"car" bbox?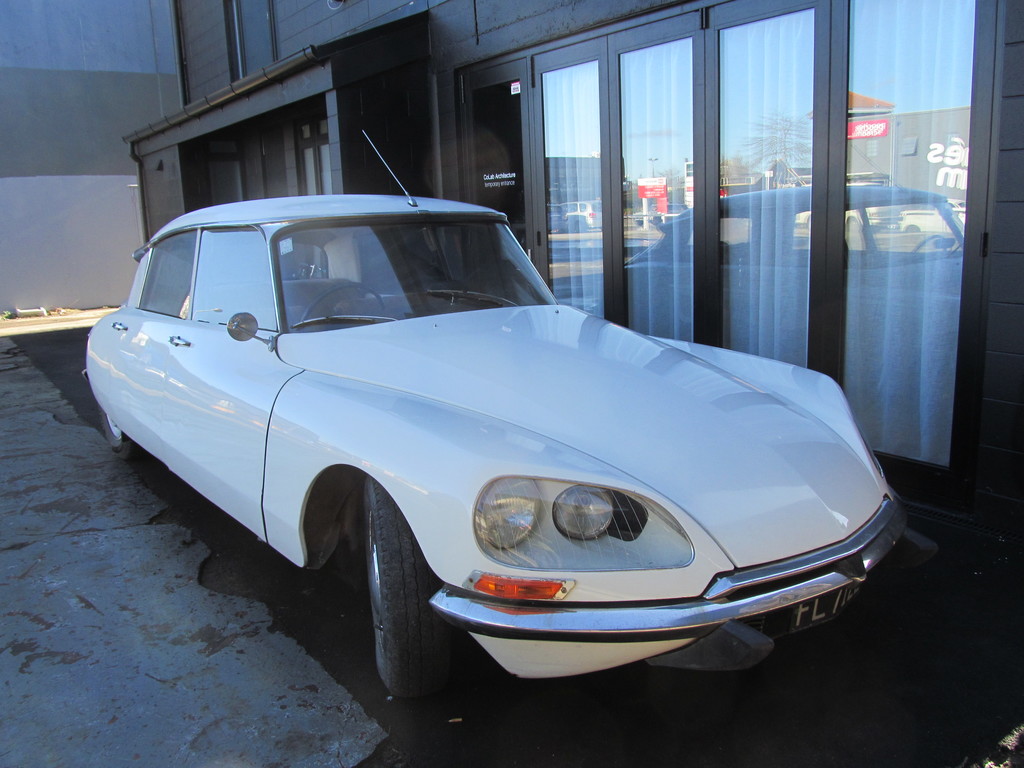
pyautogui.locateOnScreen(83, 130, 943, 689)
